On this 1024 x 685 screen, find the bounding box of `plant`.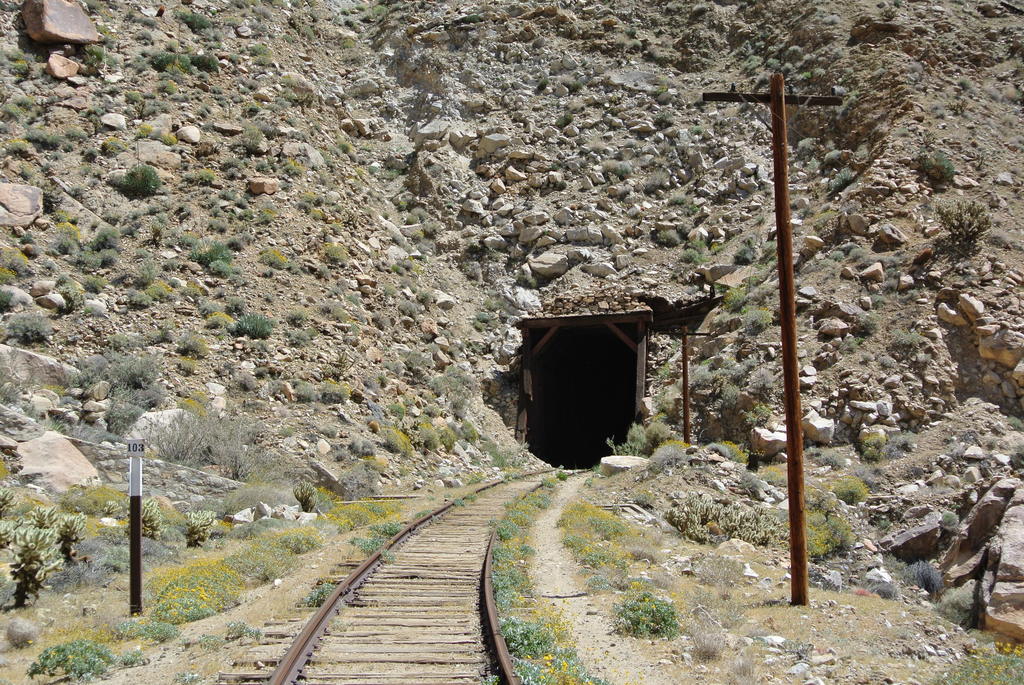
Bounding box: {"left": 947, "top": 501, "right": 963, "bottom": 512}.
